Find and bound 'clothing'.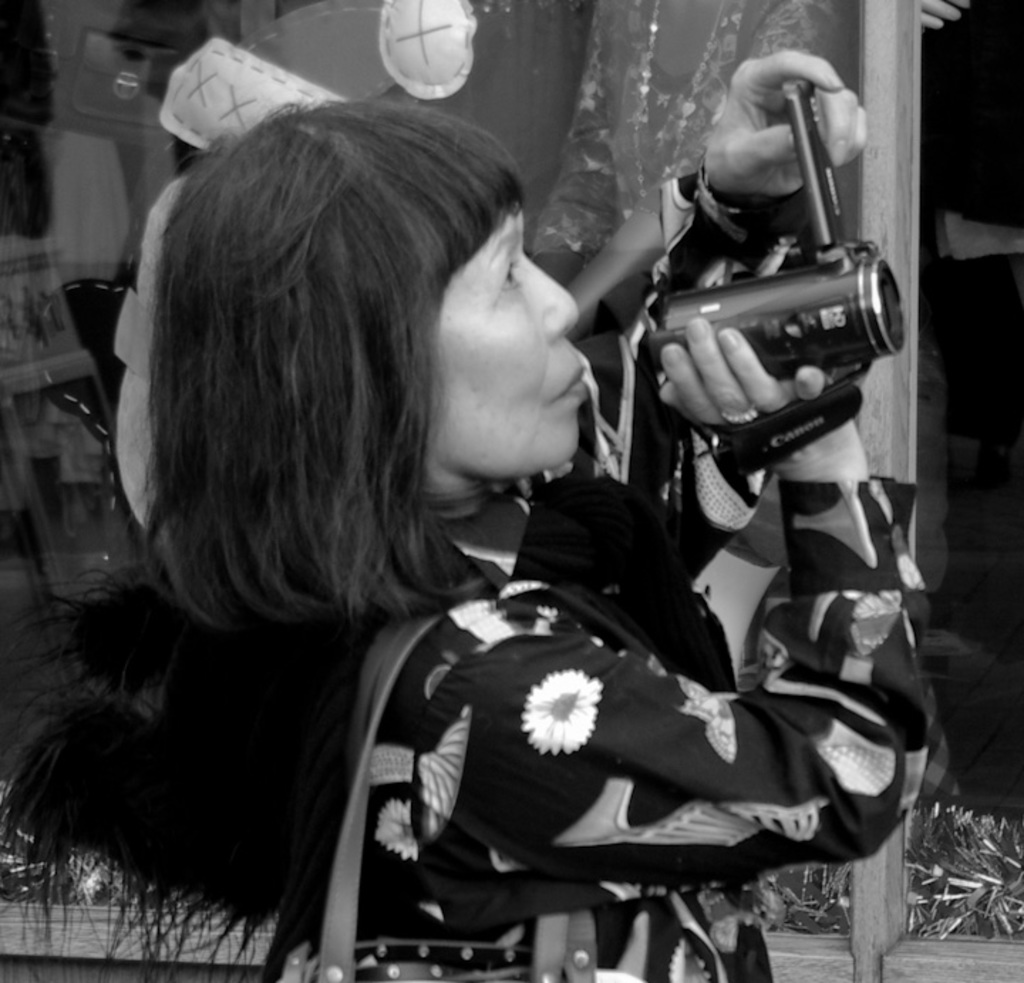
Bound: crop(265, 162, 942, 979).
